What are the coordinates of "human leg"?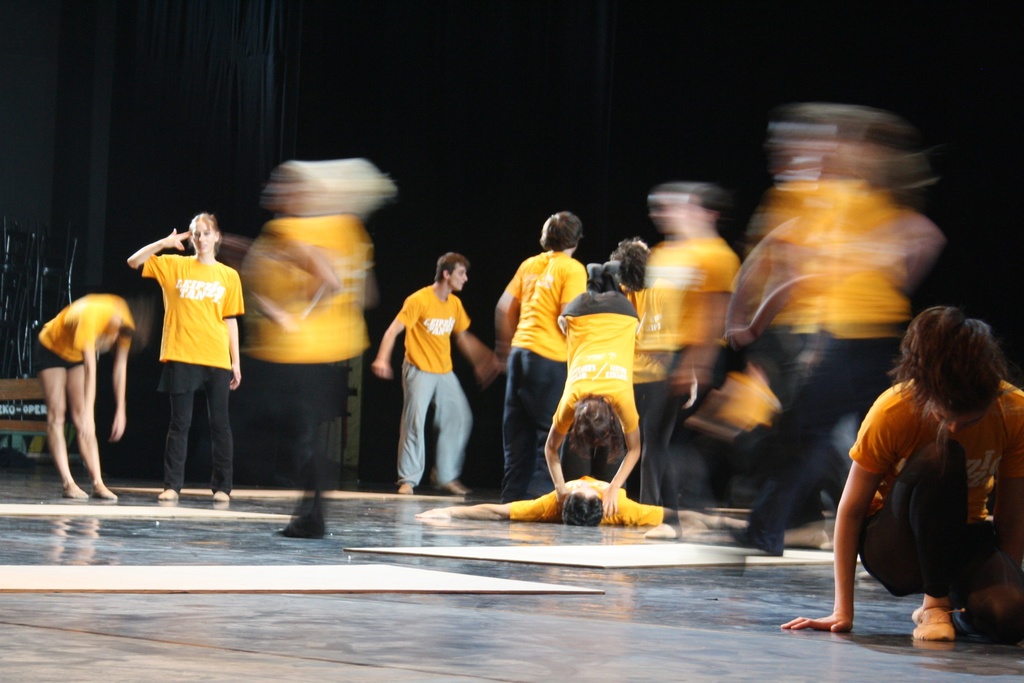
bbox=(604, 257, 635, 320).
